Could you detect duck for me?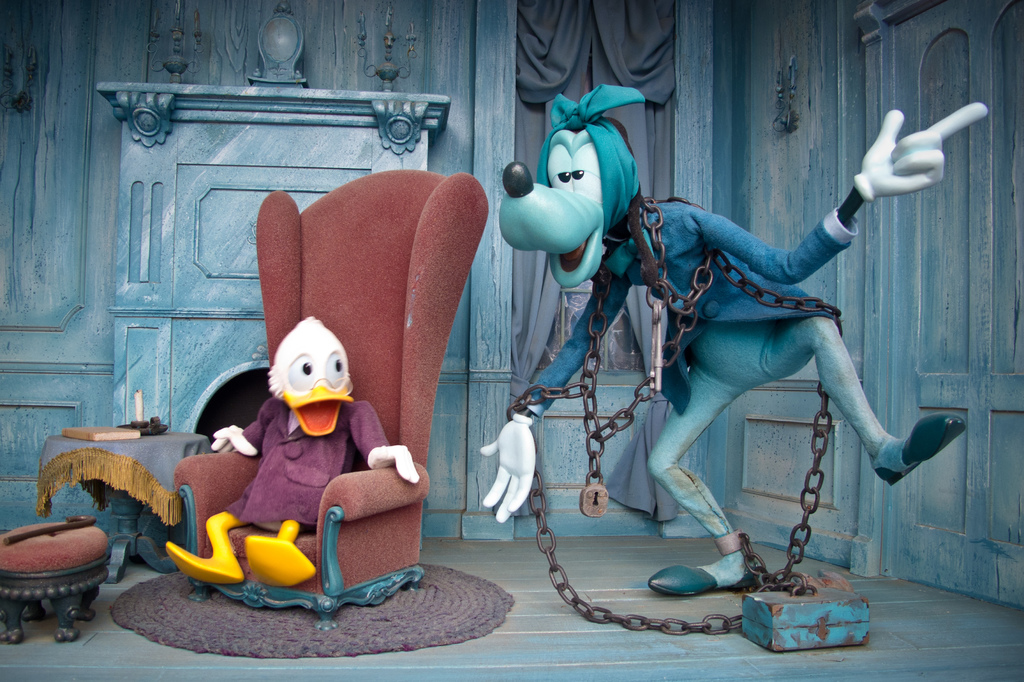
Detection result: 466 74 993 603.
